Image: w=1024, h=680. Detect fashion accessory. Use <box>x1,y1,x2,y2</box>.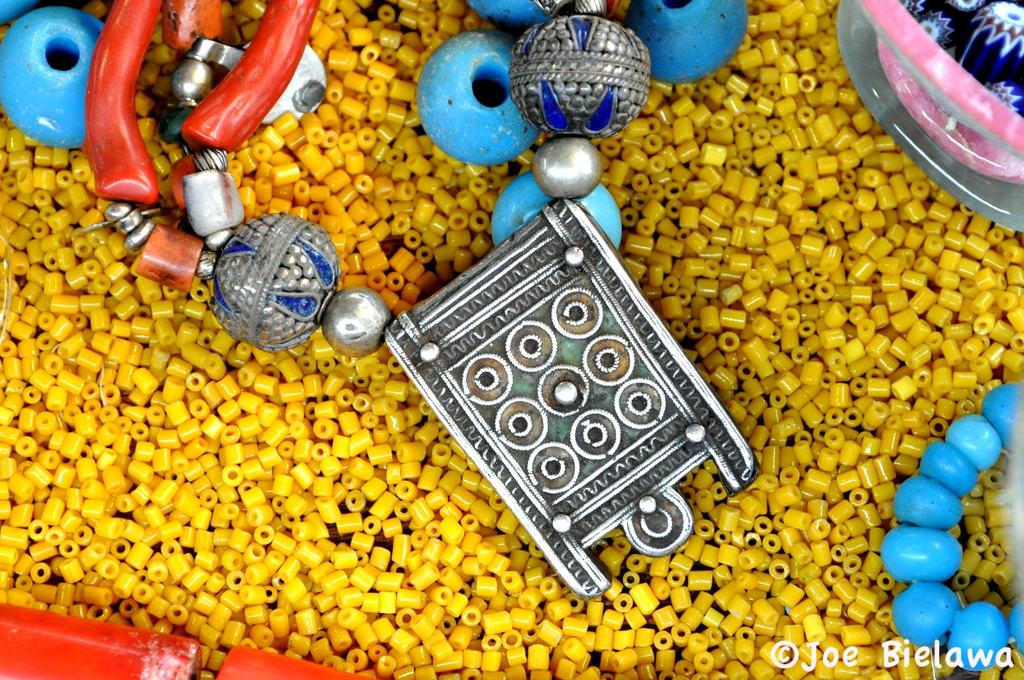
<box>0,603,378,679</box>.
